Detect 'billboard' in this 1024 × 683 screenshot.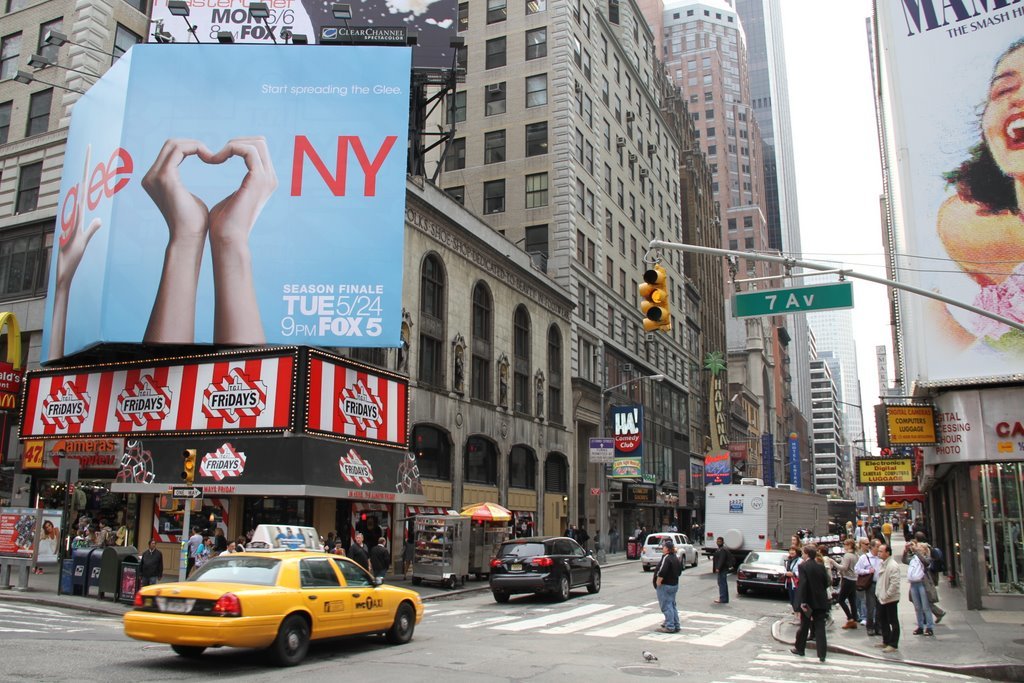
Detection: bbox=(305, 347, 410, 452).
